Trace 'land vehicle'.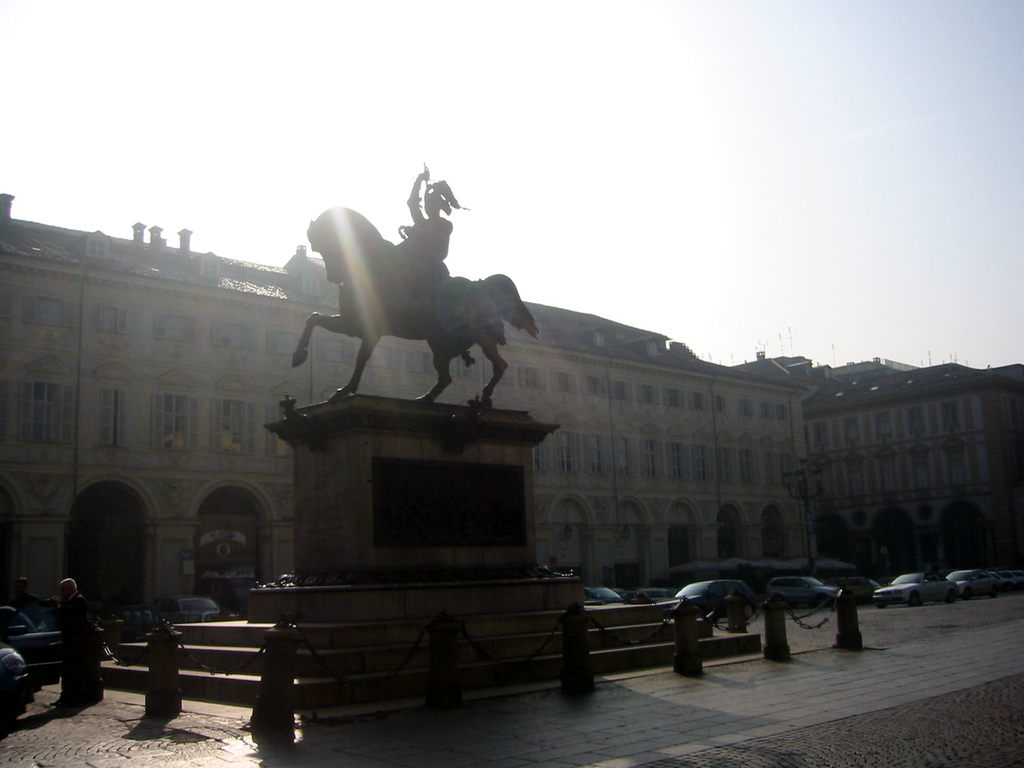
Traced to region(580, 585, 623, 602).
